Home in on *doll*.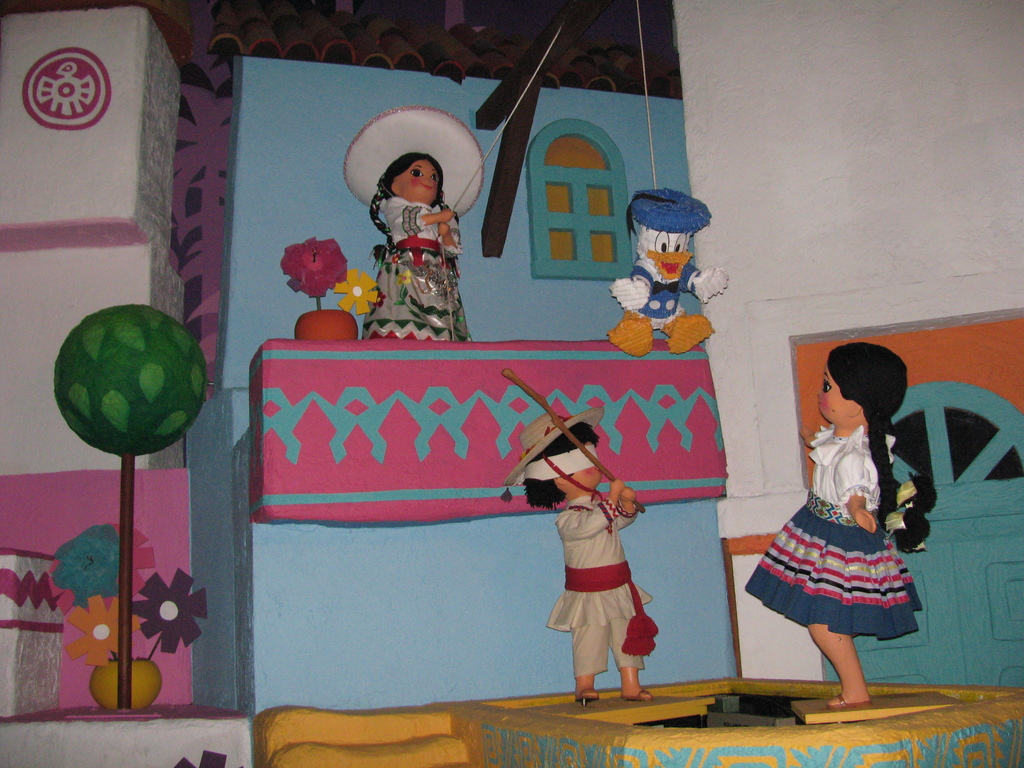
Homed in at rect(502, 410, 653, 703).
